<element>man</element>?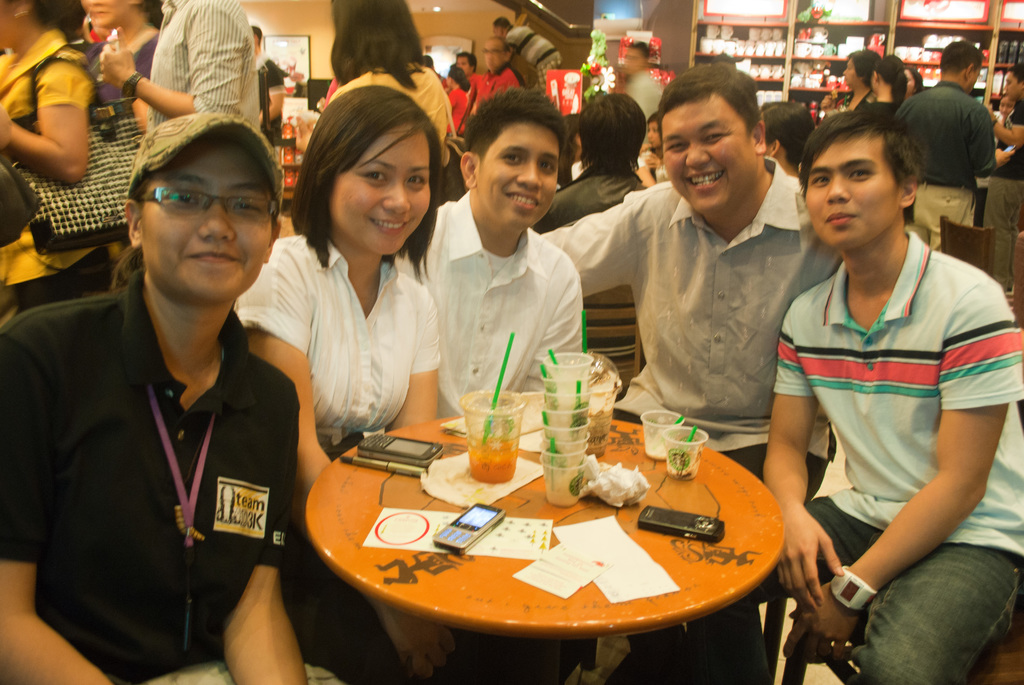
[x1=490, y1=18, x2=561, y2=70]
